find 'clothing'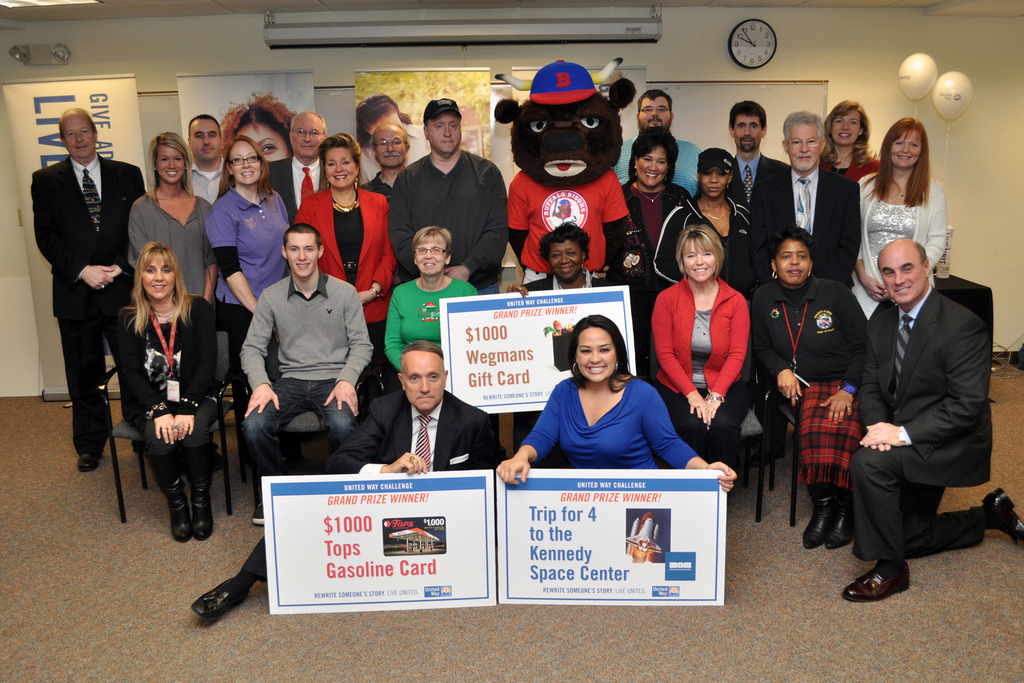
(364,267,486,445)
